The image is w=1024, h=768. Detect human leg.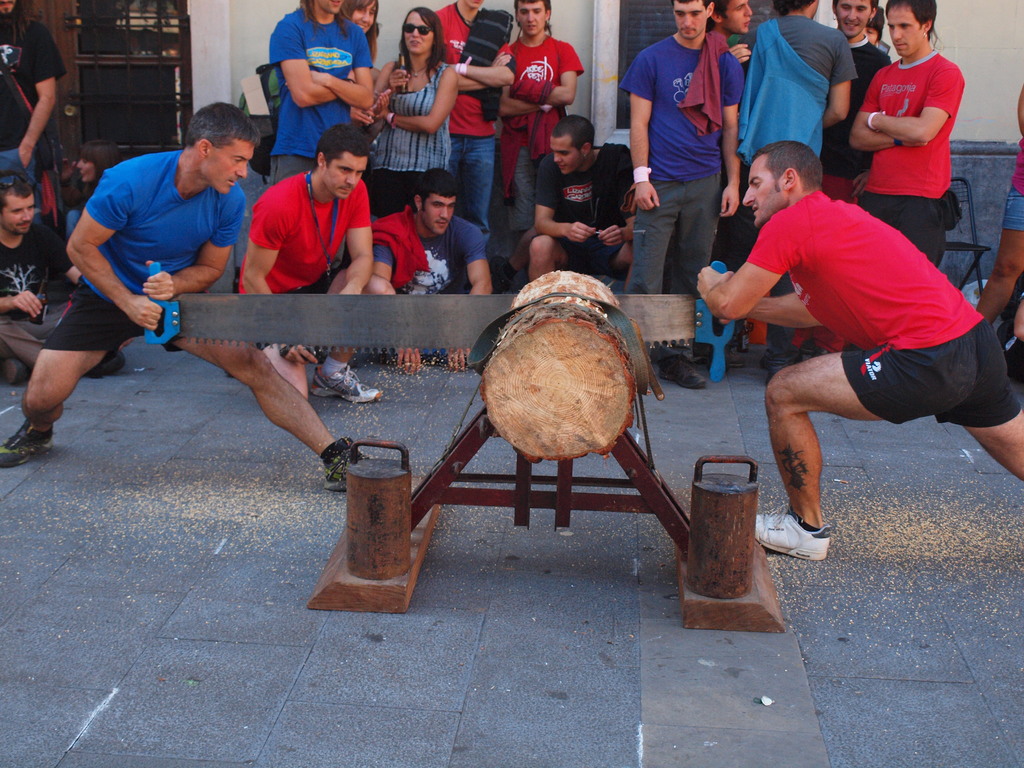
Detection: 895,184,944,269.
